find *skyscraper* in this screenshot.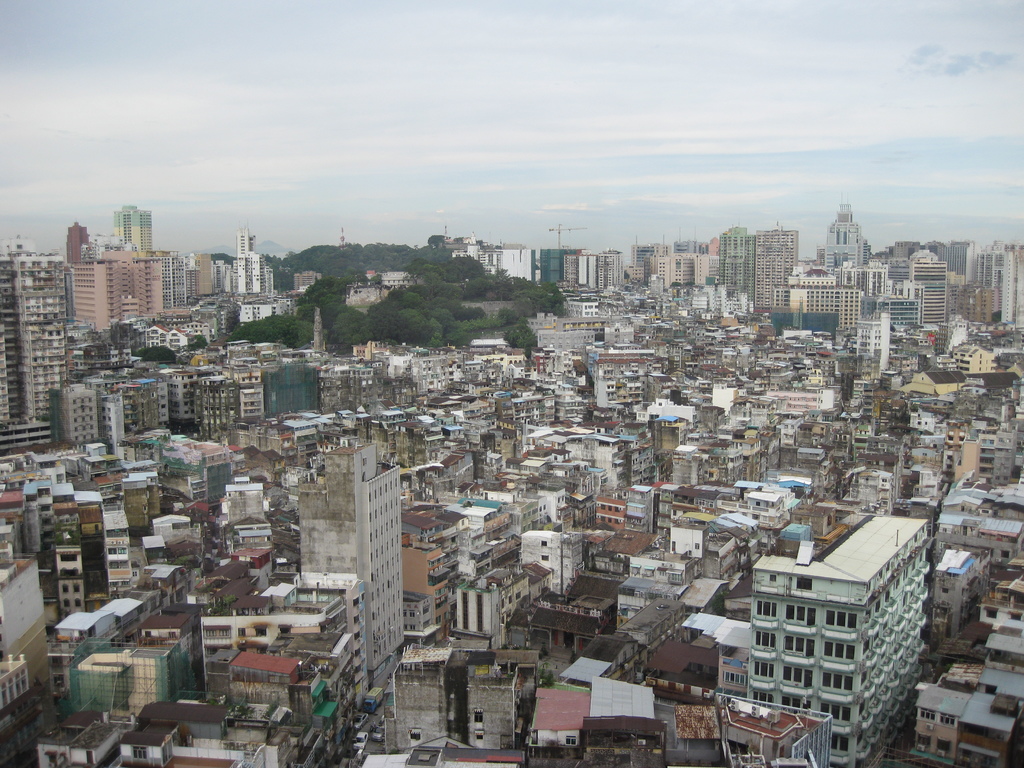
The bounding box for *skyscraper* is crop(721, 219, 758, 310).
